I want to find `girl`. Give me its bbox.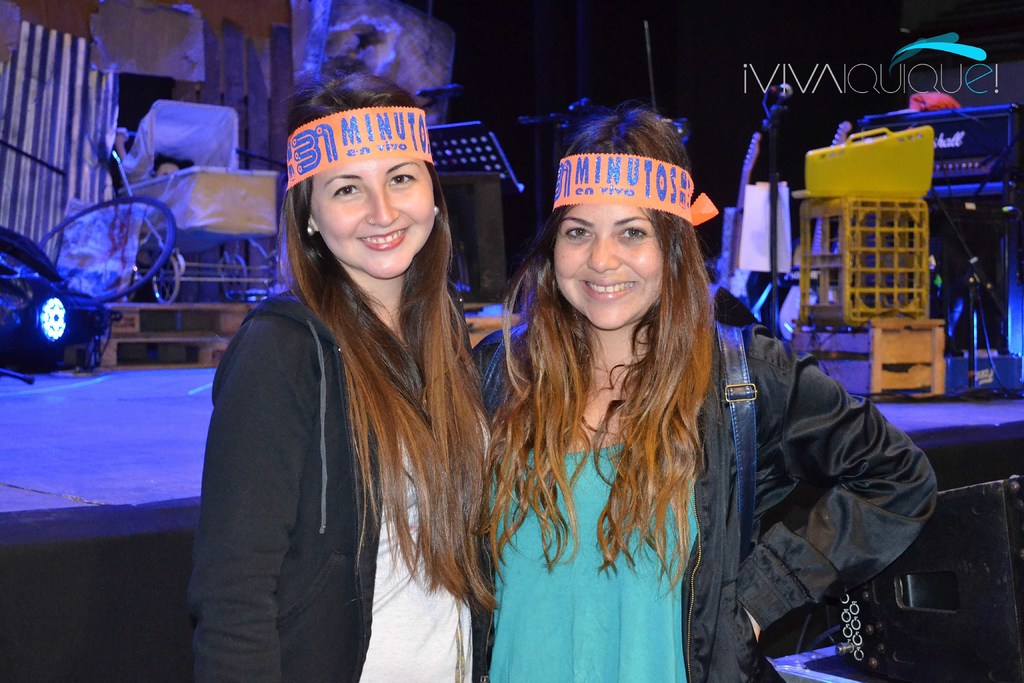
bbox=(184, 73, 496, 682).
